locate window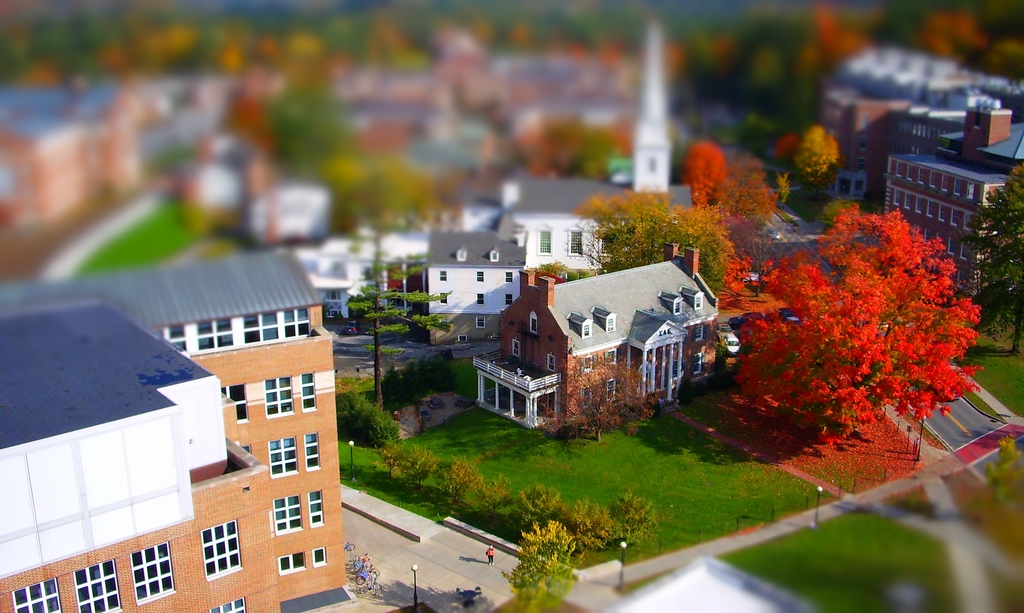
rect(897, 164, 904, 179)
